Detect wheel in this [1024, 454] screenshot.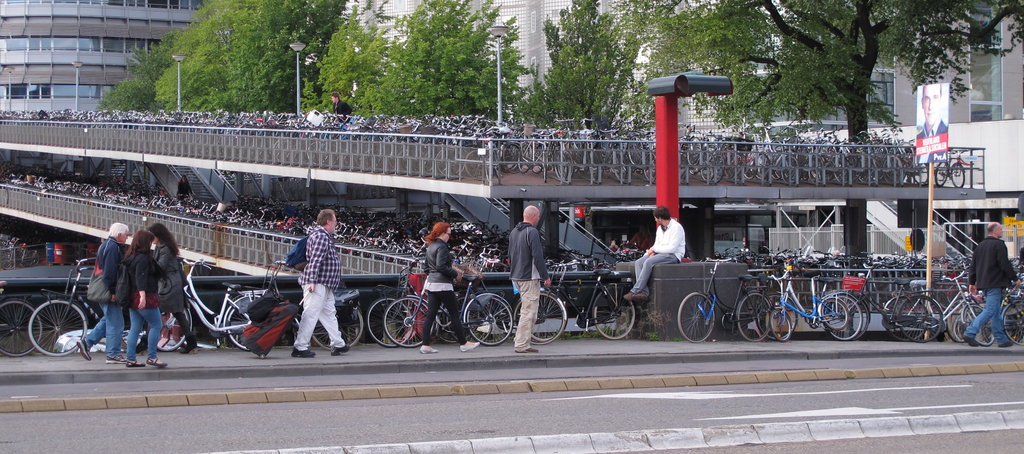
Detection: 592 287 635 340.
